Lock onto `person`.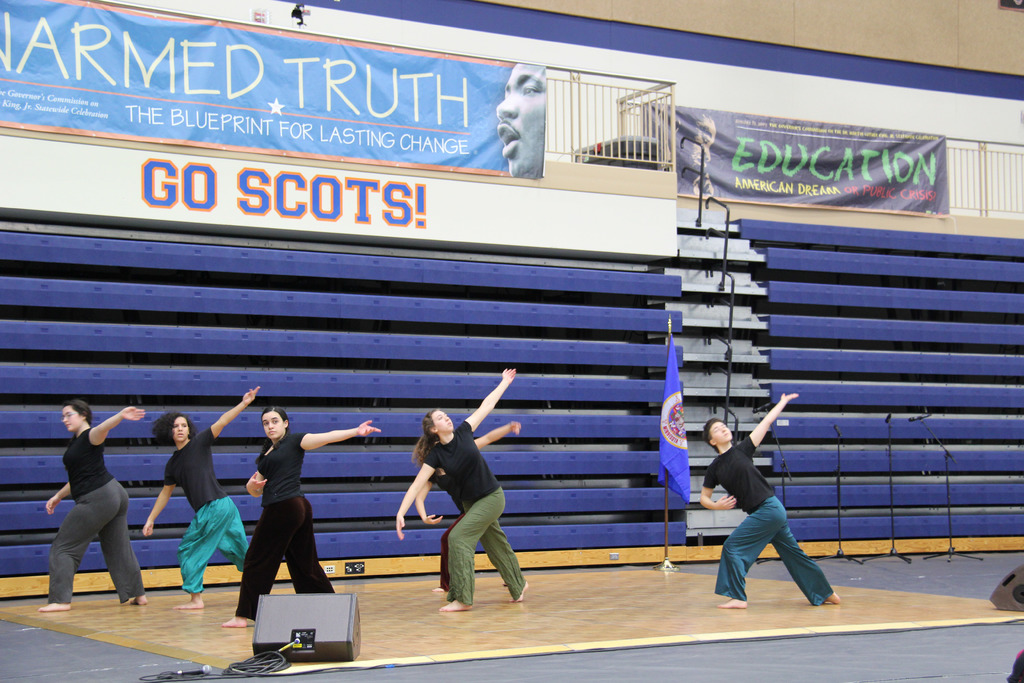
Locked: 38 402 144 608.
